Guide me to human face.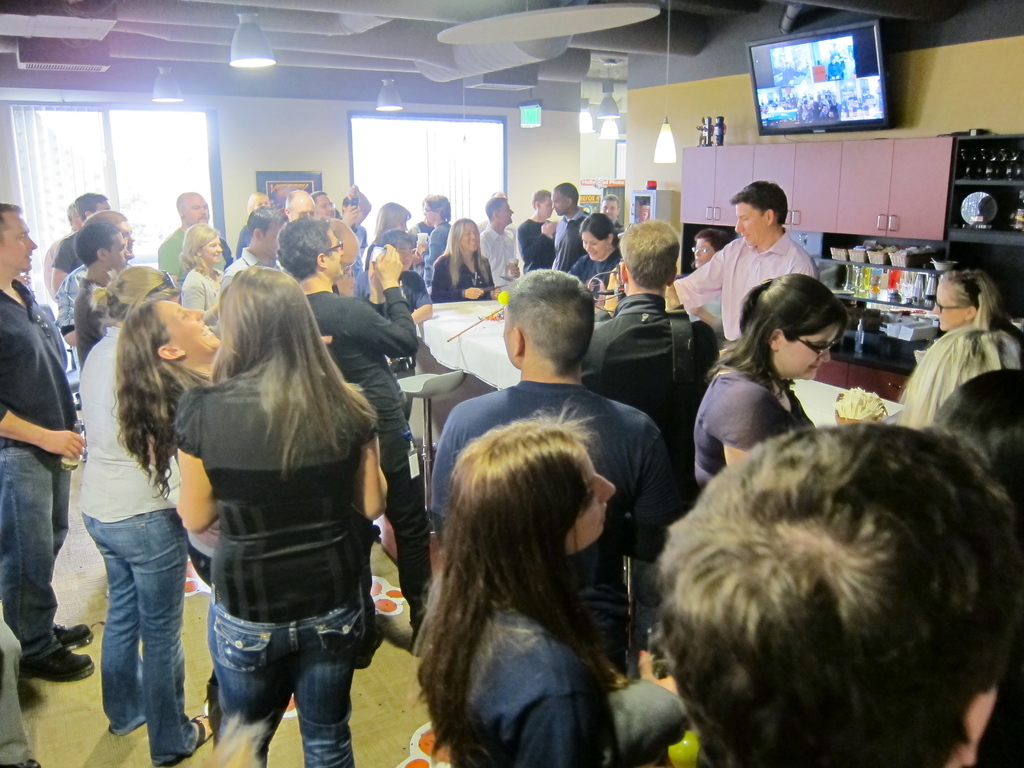
Guidance: box(3, 210, 38, 269).
